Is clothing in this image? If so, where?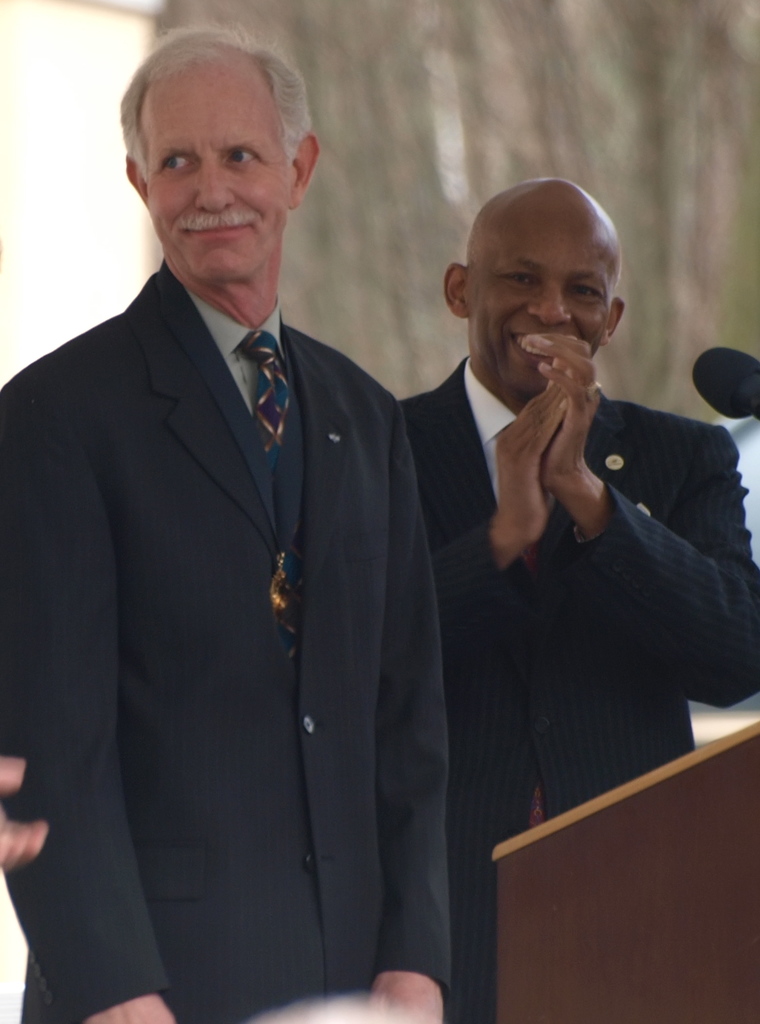
Yes, at select_region(1, 262, 449, 1023).
